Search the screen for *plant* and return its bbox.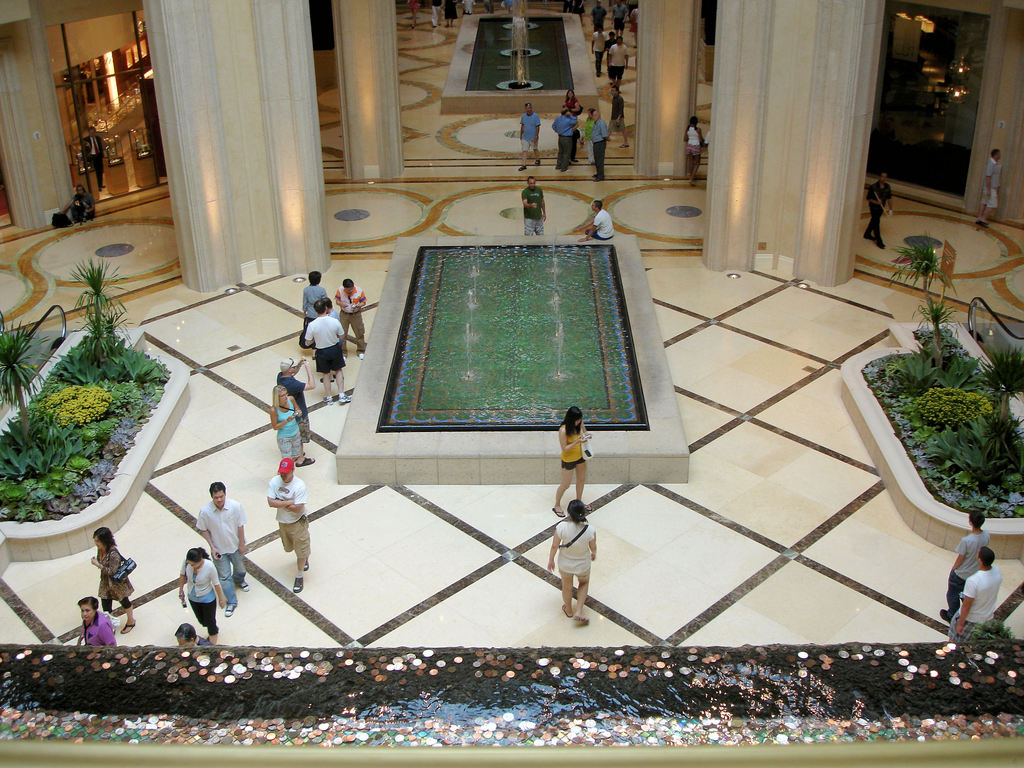
Found: <box>72,257,128,358</box>.
